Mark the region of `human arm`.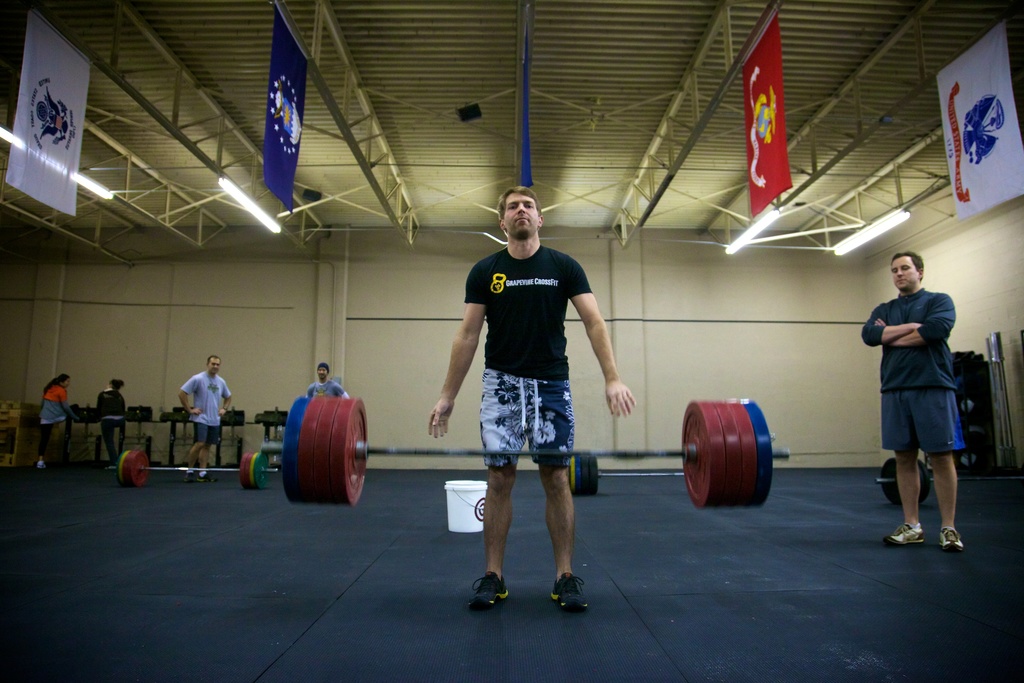
Region: [172,368,211,413].
